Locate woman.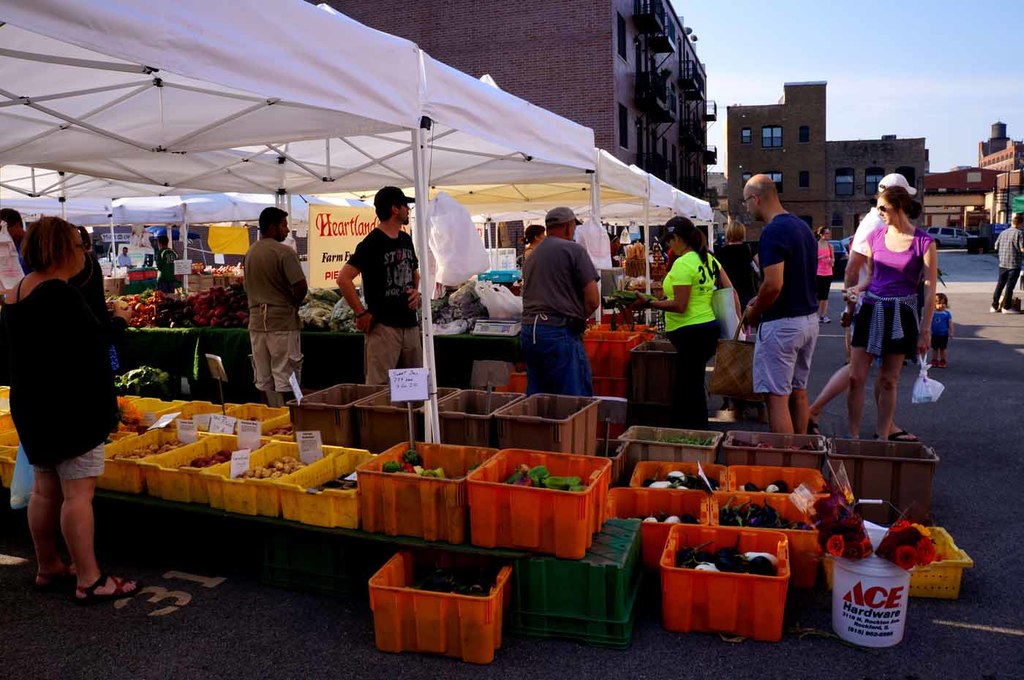
Bounding box: (left=840, top=184, right=938, bottom=441).
